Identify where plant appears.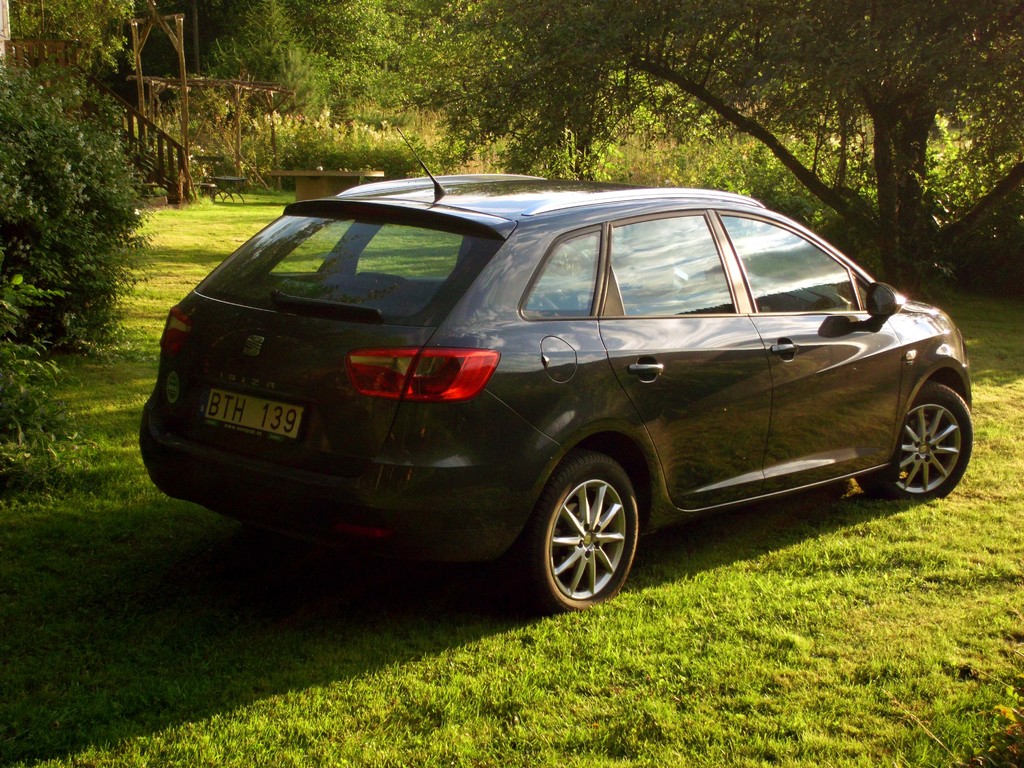
Appears at locate(0, 50, 159, 341).
